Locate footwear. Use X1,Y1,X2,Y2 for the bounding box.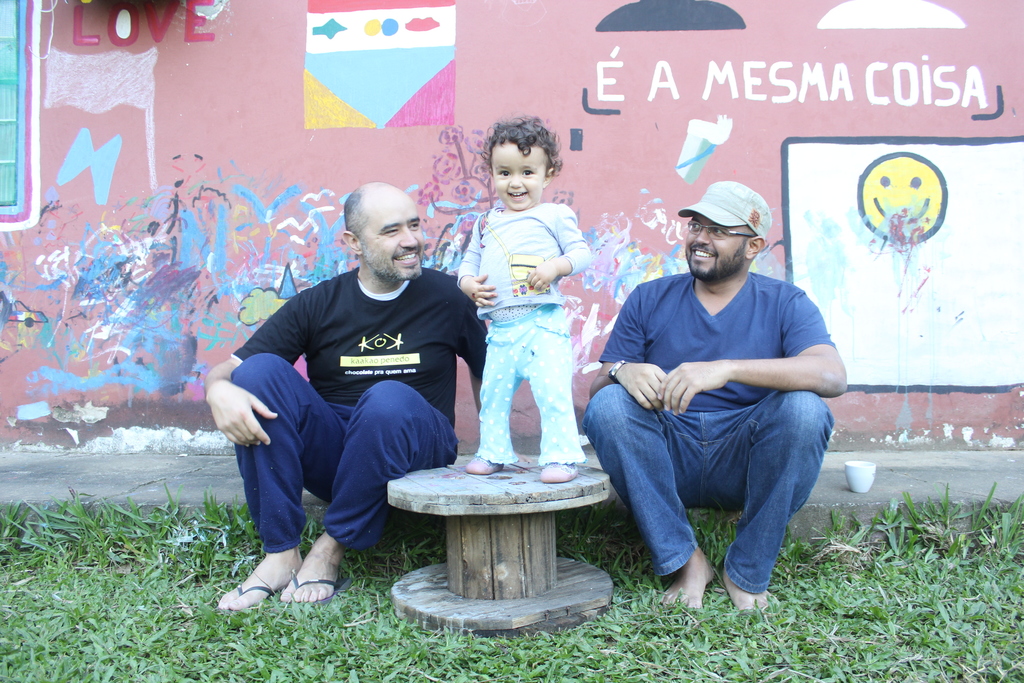
463,454,508,475.
